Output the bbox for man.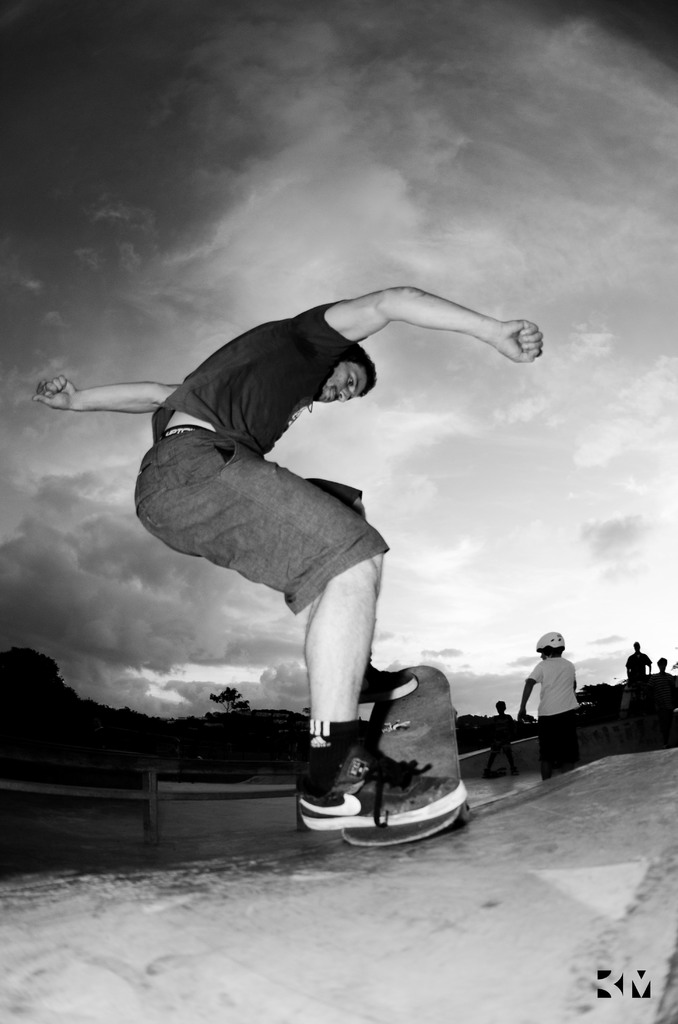
bbox(92, 263, 531, 834).
